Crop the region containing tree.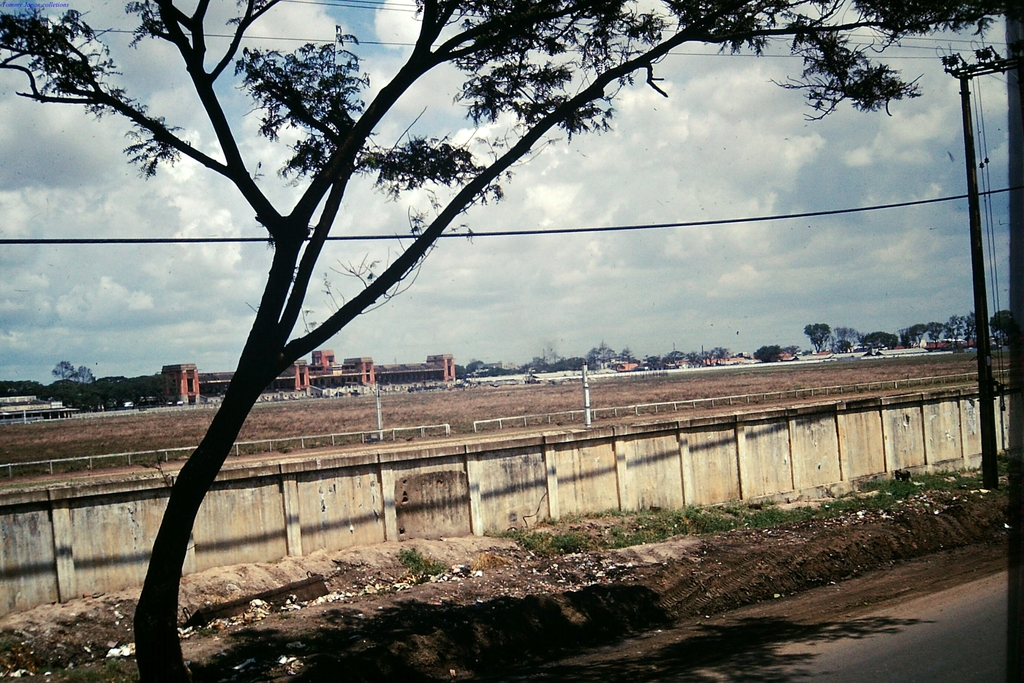
Crop region: 77/362/98/378.
